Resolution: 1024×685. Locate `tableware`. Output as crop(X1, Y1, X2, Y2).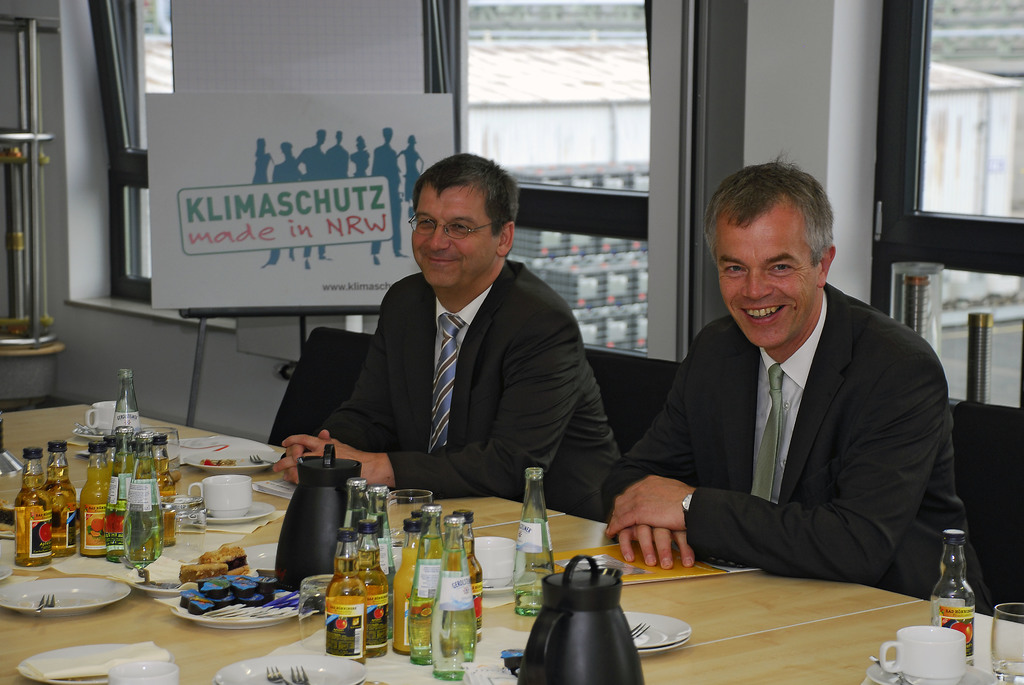
crop(991, 601, 1023, 681).
